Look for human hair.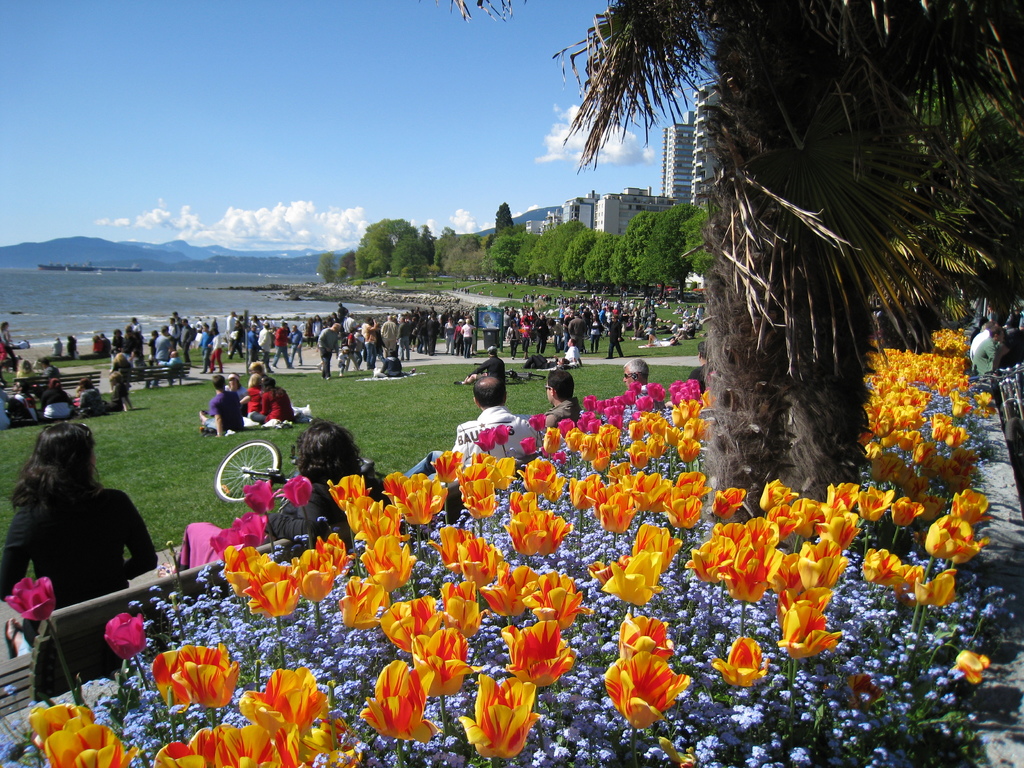
Found: 294 418 365 490.
